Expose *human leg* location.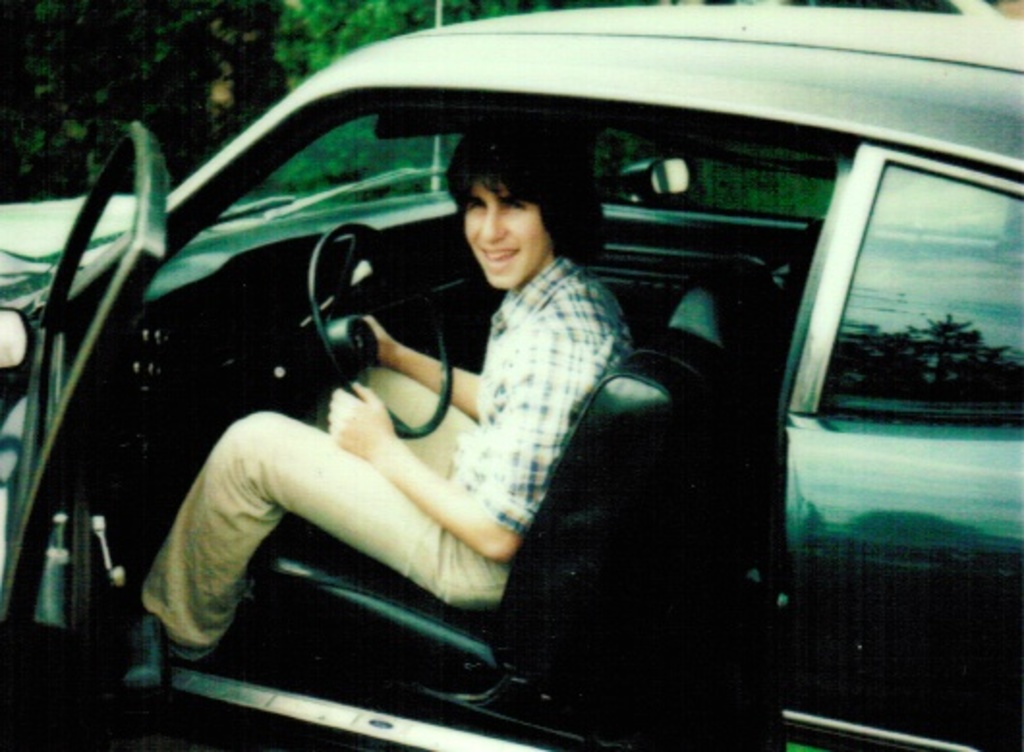
Exposed at <bbox>141, 406, 510, 655</bbox>.
